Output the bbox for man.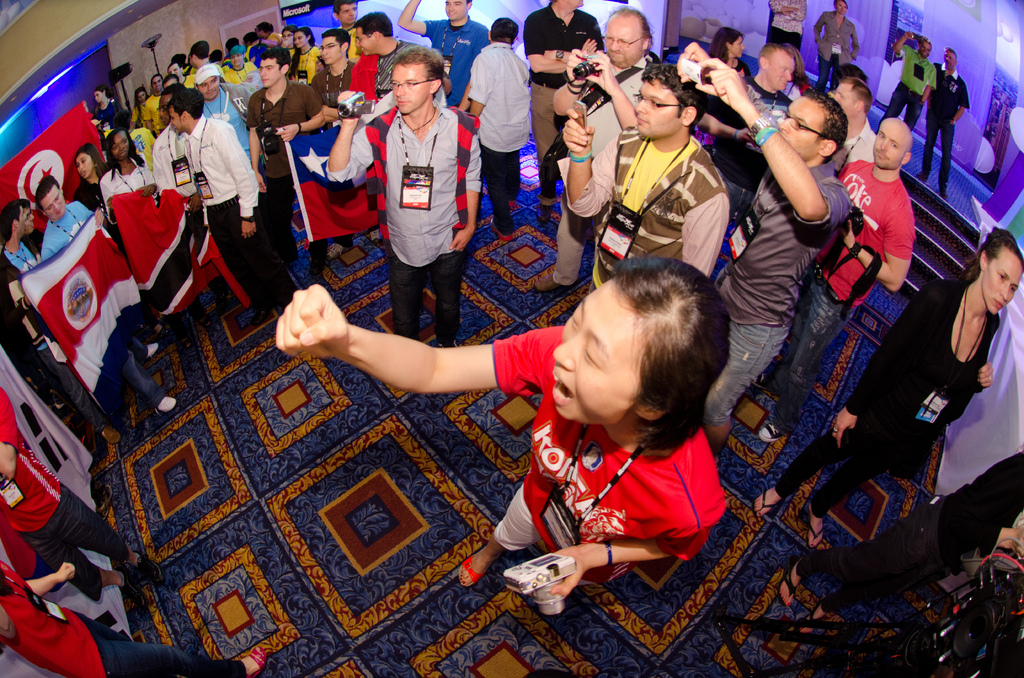
33 174 170 418.
